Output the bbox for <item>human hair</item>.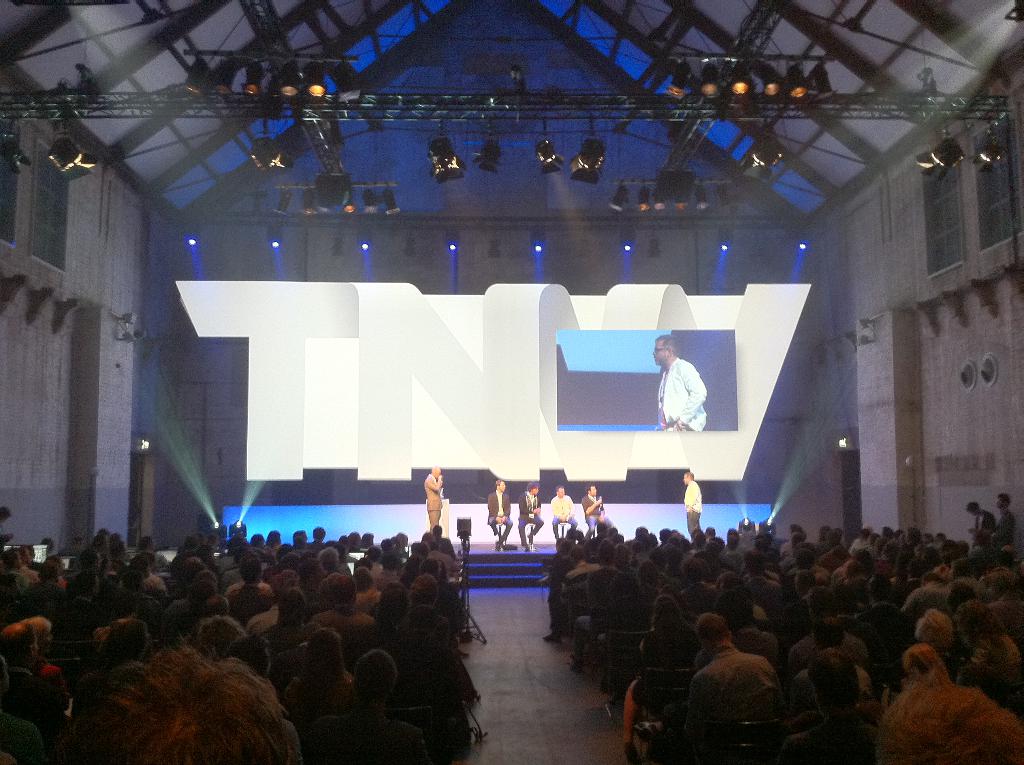
bbox=[87, 634, 286, 764].
